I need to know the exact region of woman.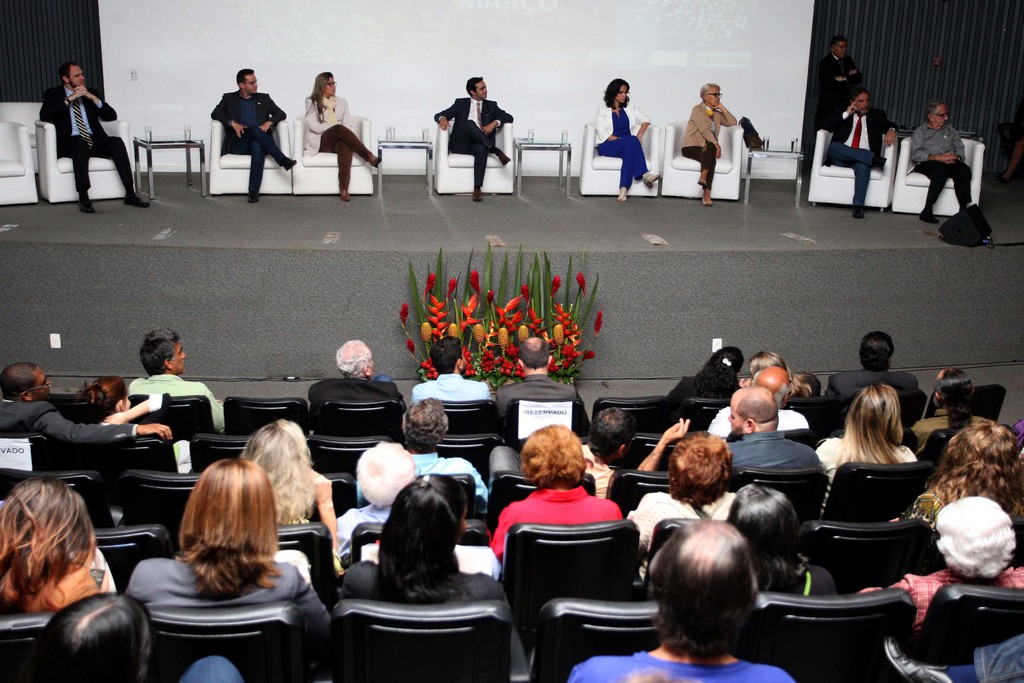
Region: [303, 70, 380, 200].
